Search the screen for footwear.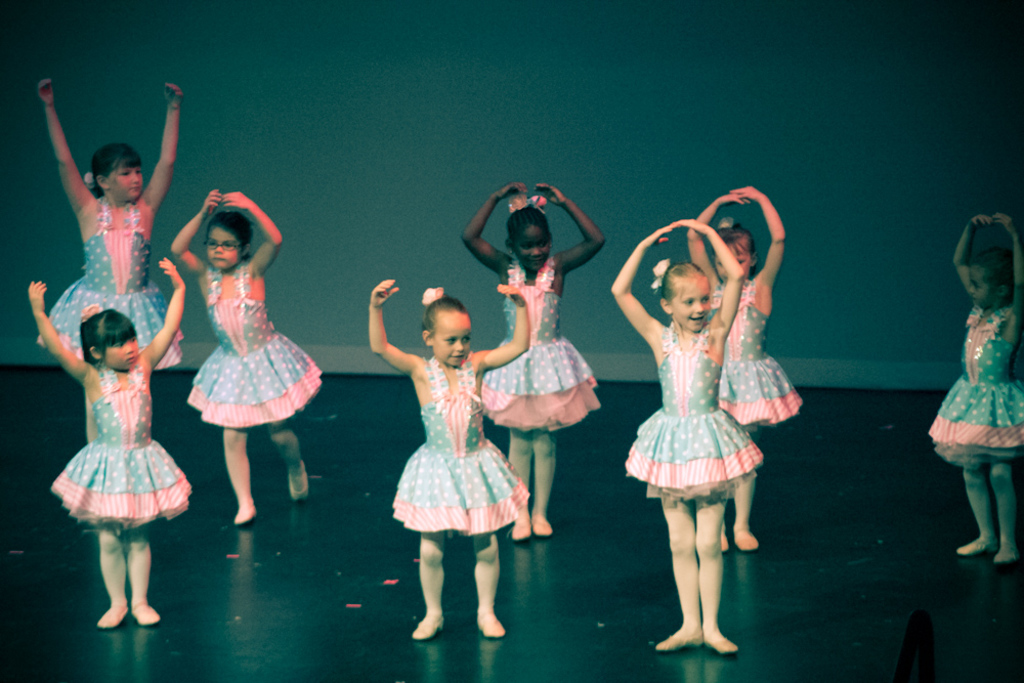
Found at x1=530 y1=511 x2=551 y2=536.
